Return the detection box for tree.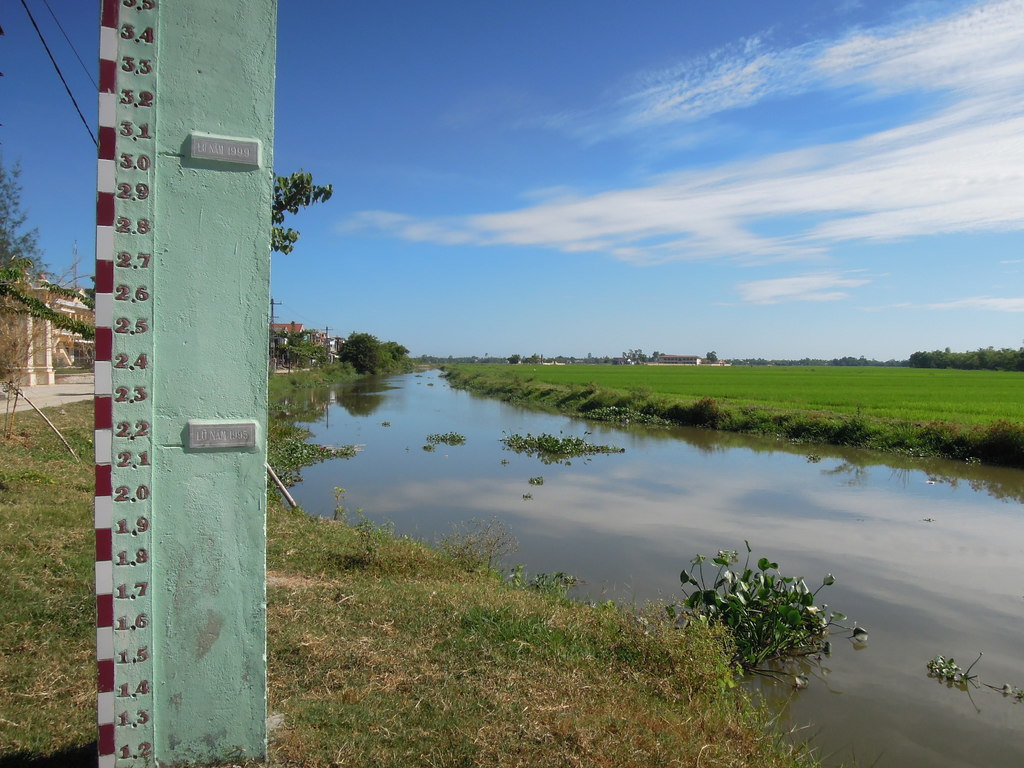
(382, 340, 408, 373).
